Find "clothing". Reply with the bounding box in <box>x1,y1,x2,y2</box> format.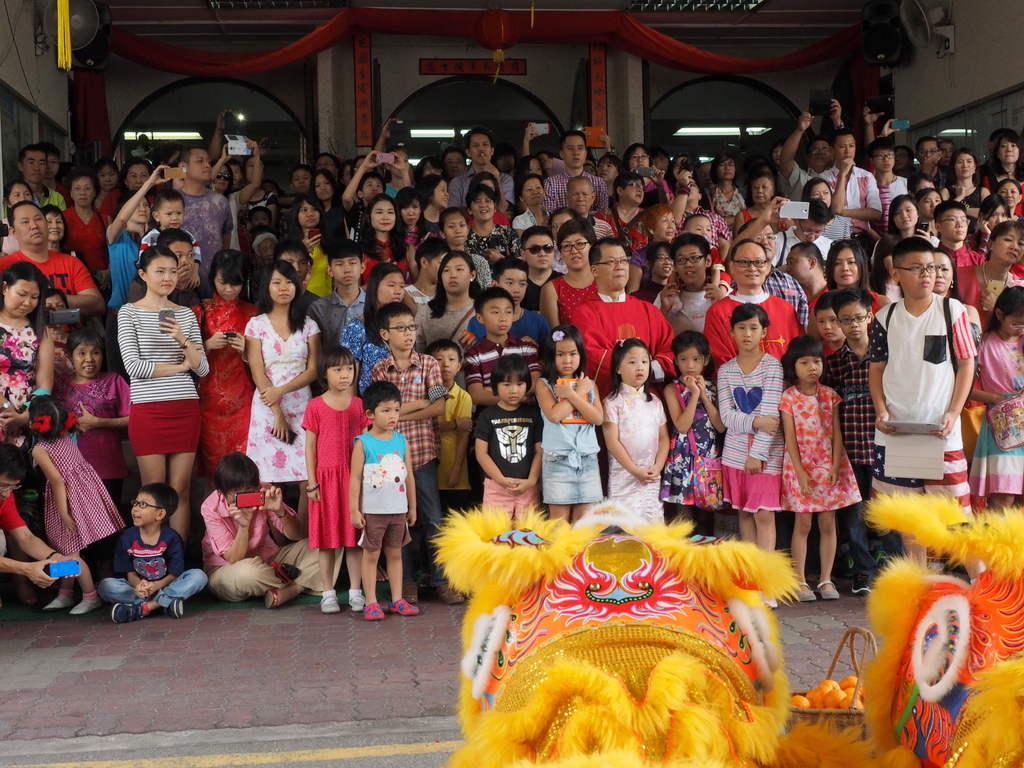
<box>691,179,758,220</box>.
